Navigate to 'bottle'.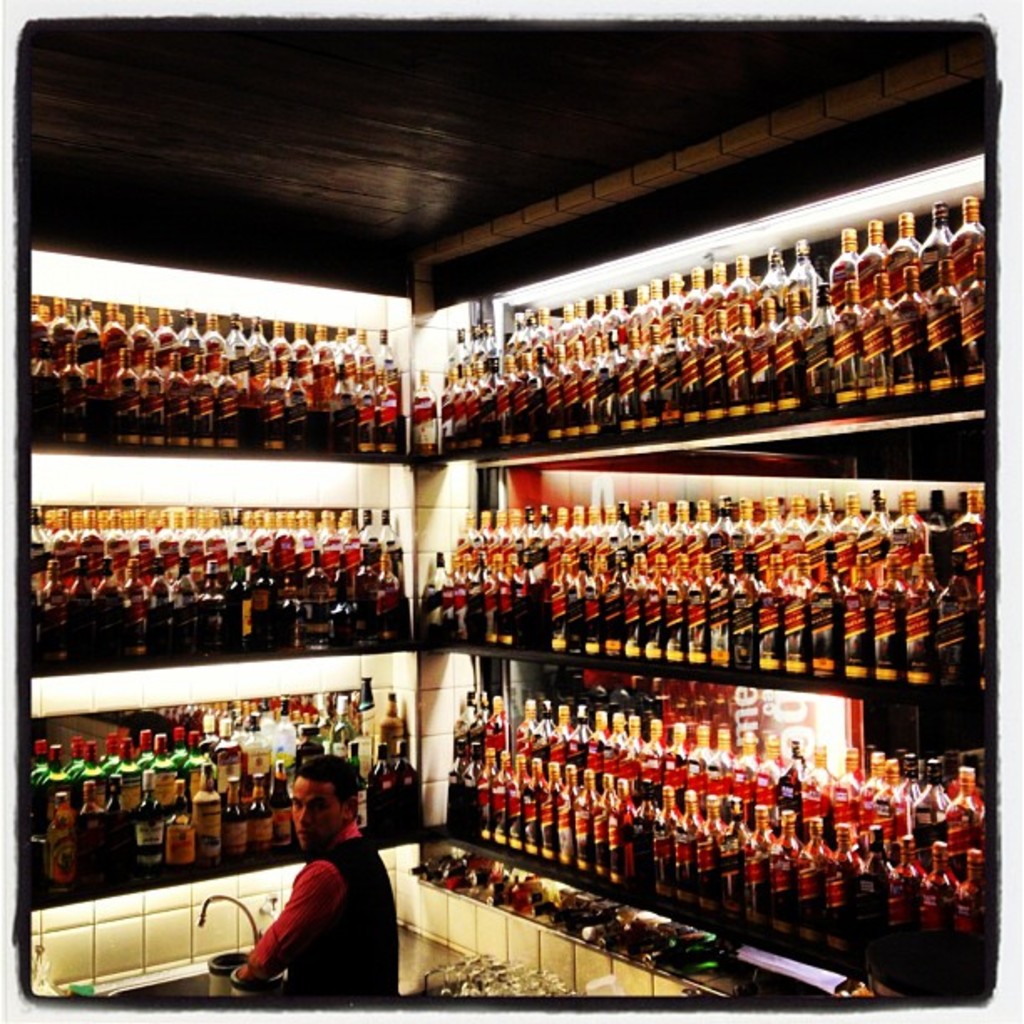
Navigation target: 509:311:532:348.
